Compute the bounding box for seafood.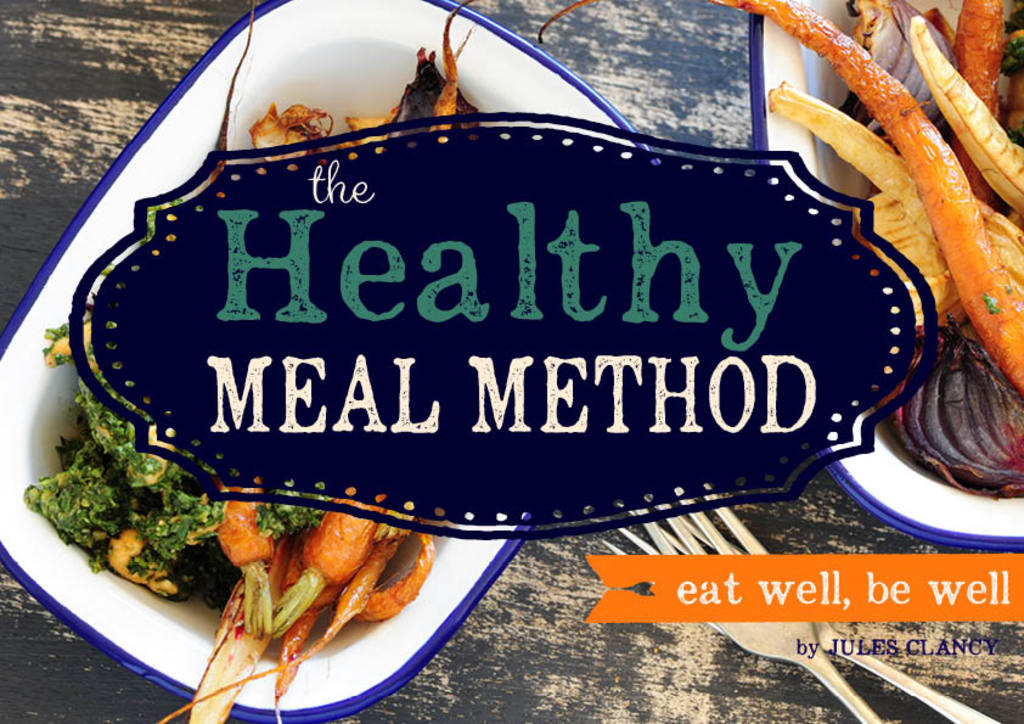
select_region(699, 0, 1023, 496).
